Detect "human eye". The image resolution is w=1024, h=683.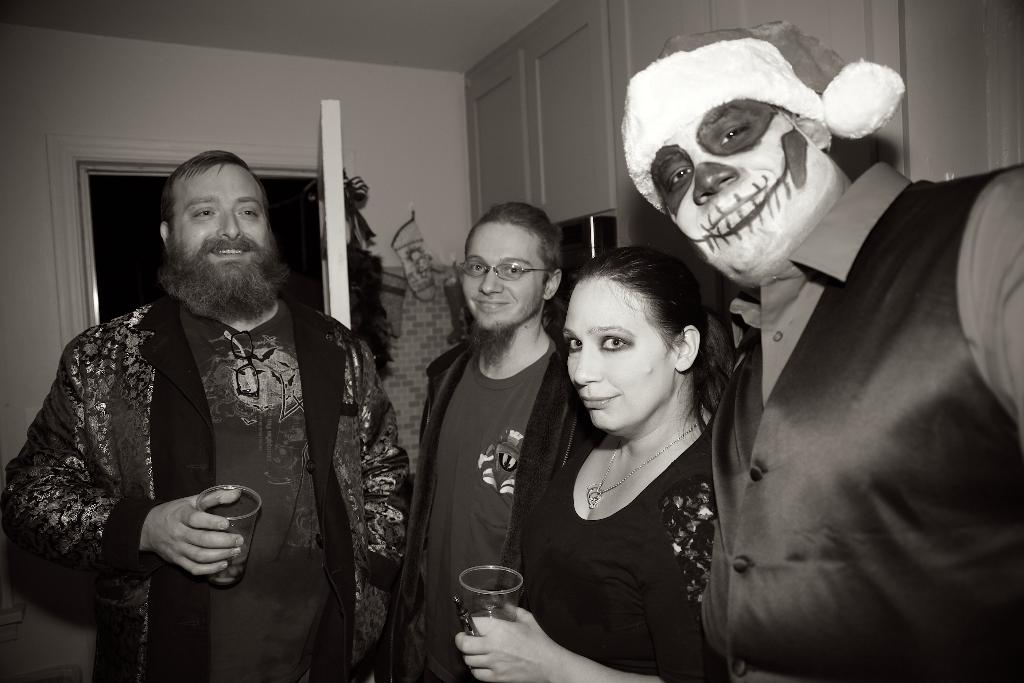
<region>504, 263, 522, 279</region>.
